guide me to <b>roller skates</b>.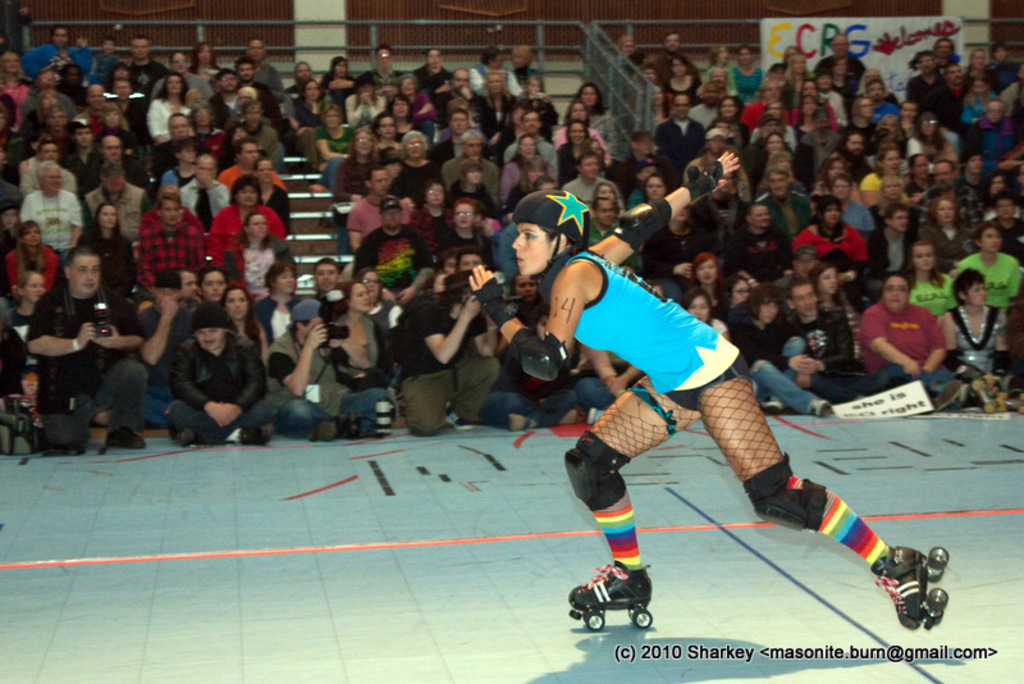
Guidance: bbox=(567, 560, 654, 633).
